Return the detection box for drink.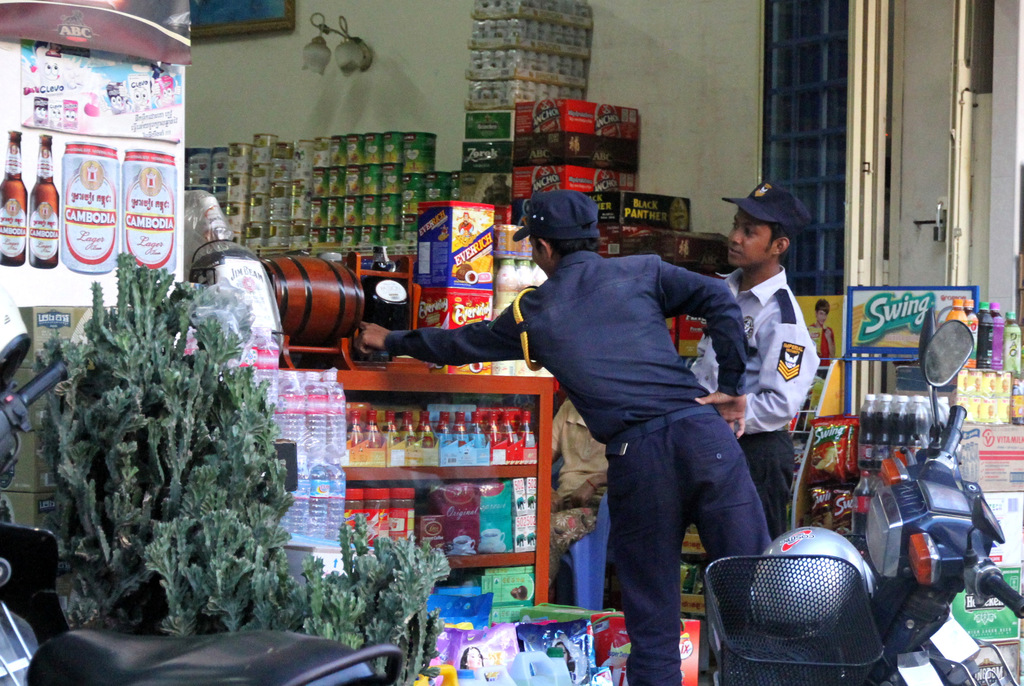
[891, 391, 911, 459].
